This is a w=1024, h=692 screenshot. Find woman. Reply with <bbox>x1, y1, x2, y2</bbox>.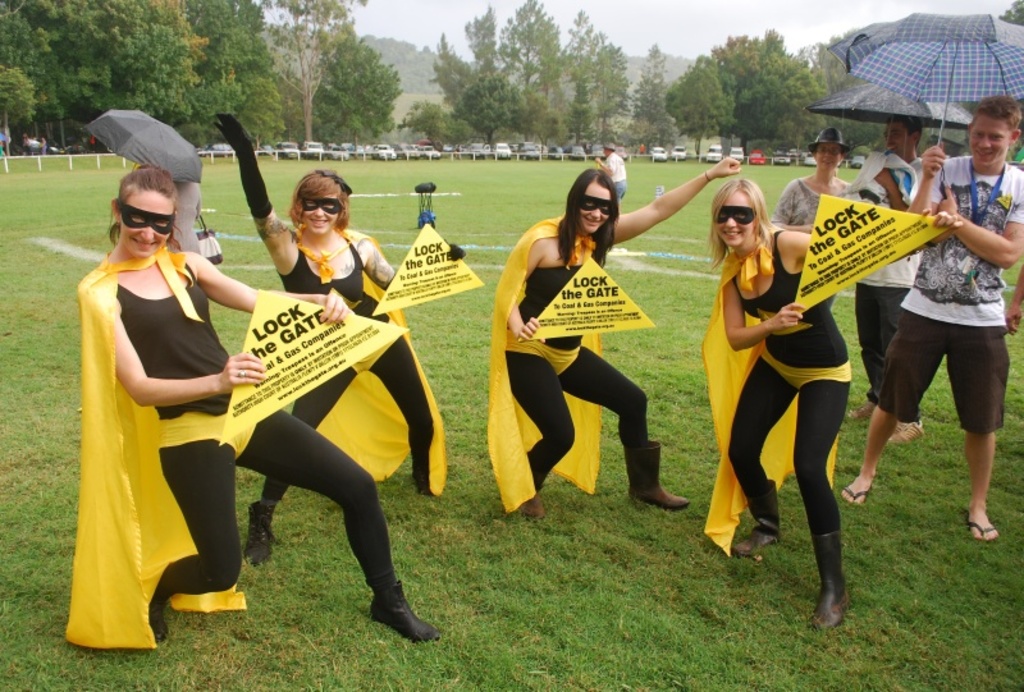
<bbox>74, 161, 334, 652</bbox>.
